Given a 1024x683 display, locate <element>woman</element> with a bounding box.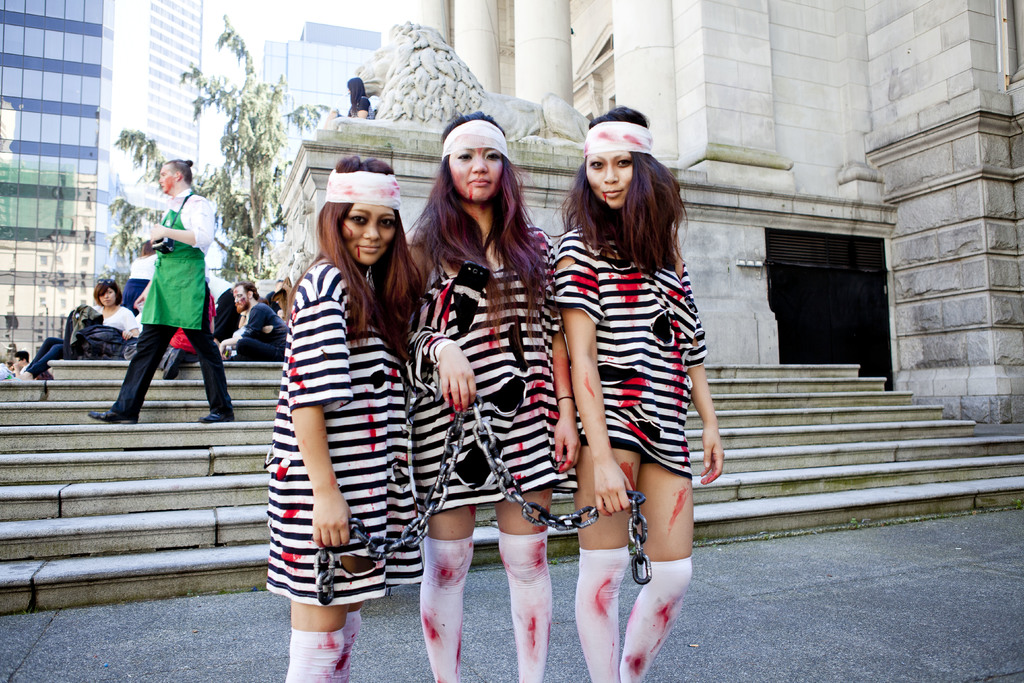
Located: 540, 119, 725, 629.
